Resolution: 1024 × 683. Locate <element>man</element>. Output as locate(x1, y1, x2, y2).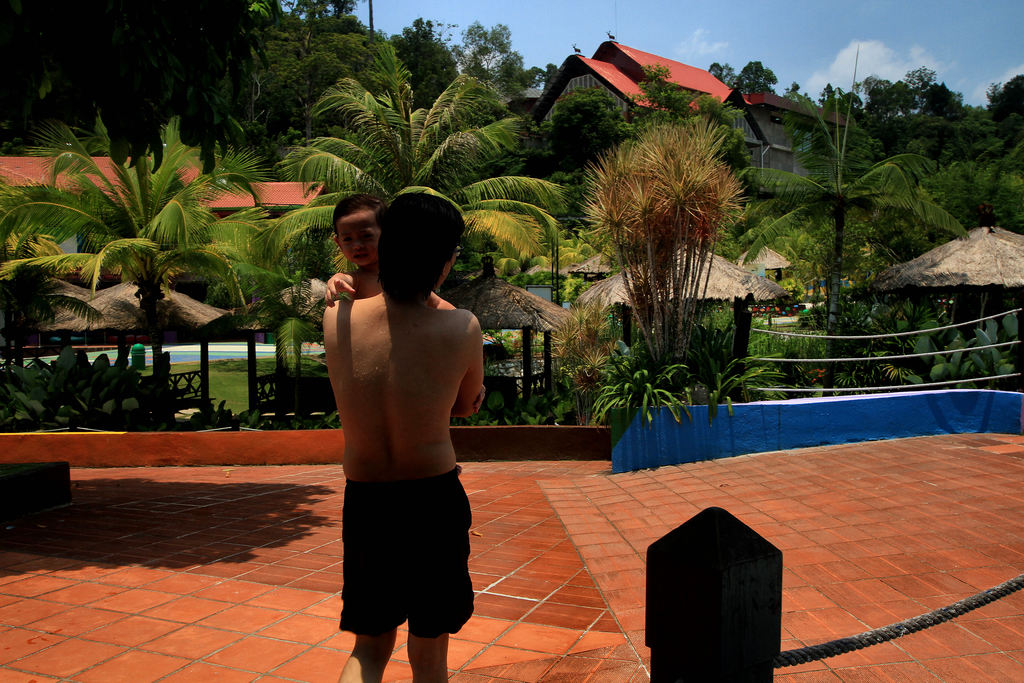
locate(303, 180, 494, 677).
